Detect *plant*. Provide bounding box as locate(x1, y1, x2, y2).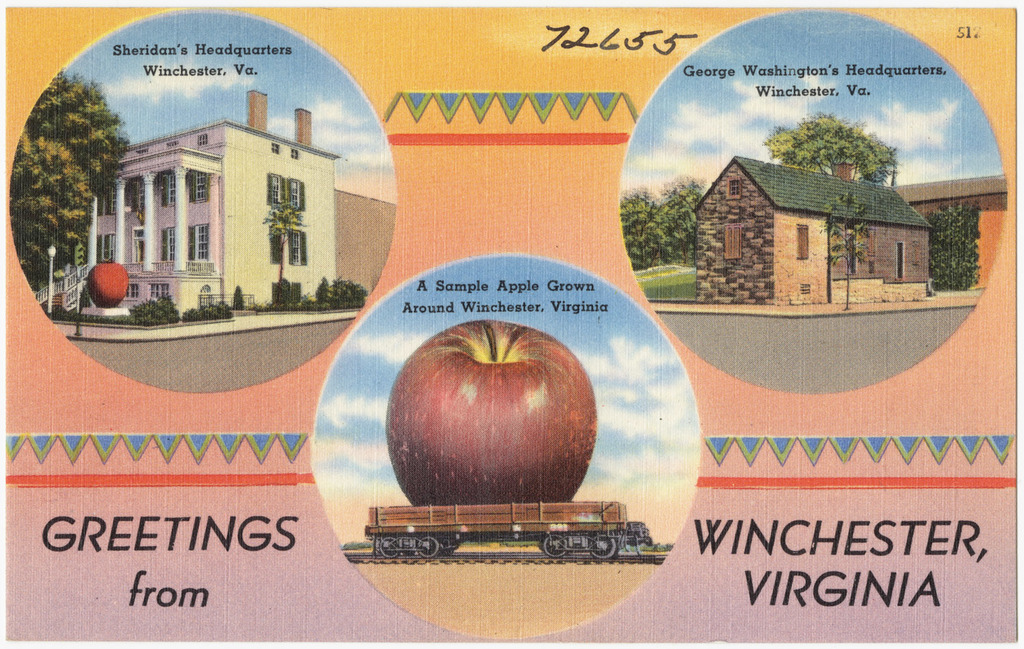
locate(318, 275, 366, 308).
